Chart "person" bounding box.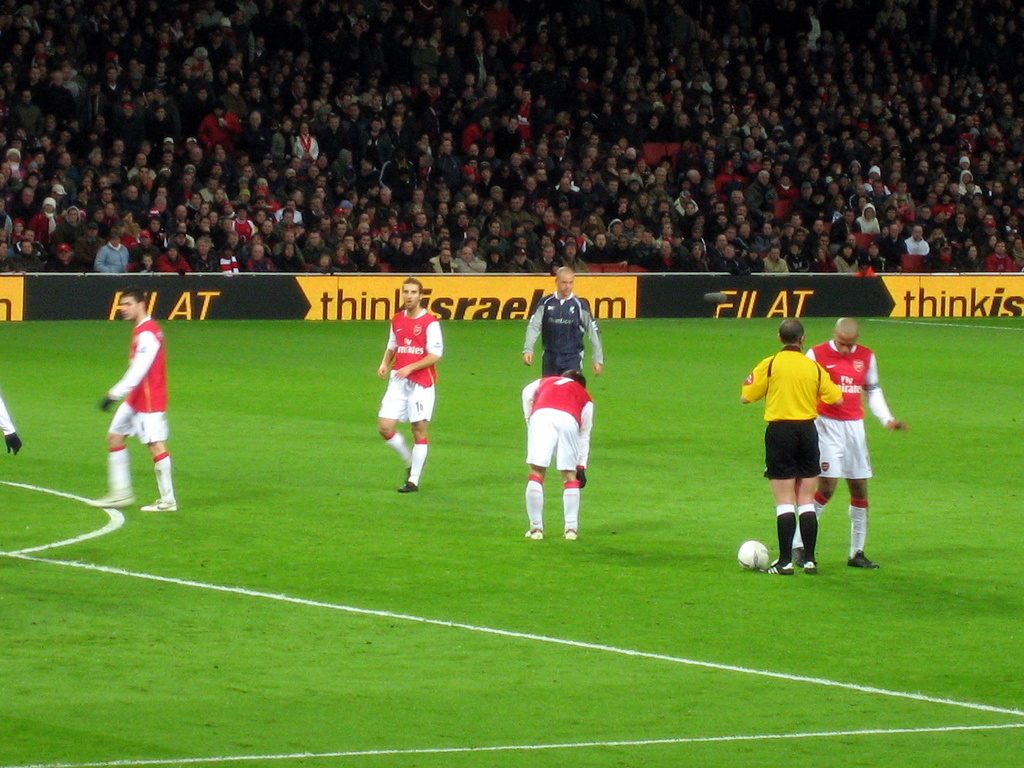
Charted: BBox(524, 266, 605, 385).
